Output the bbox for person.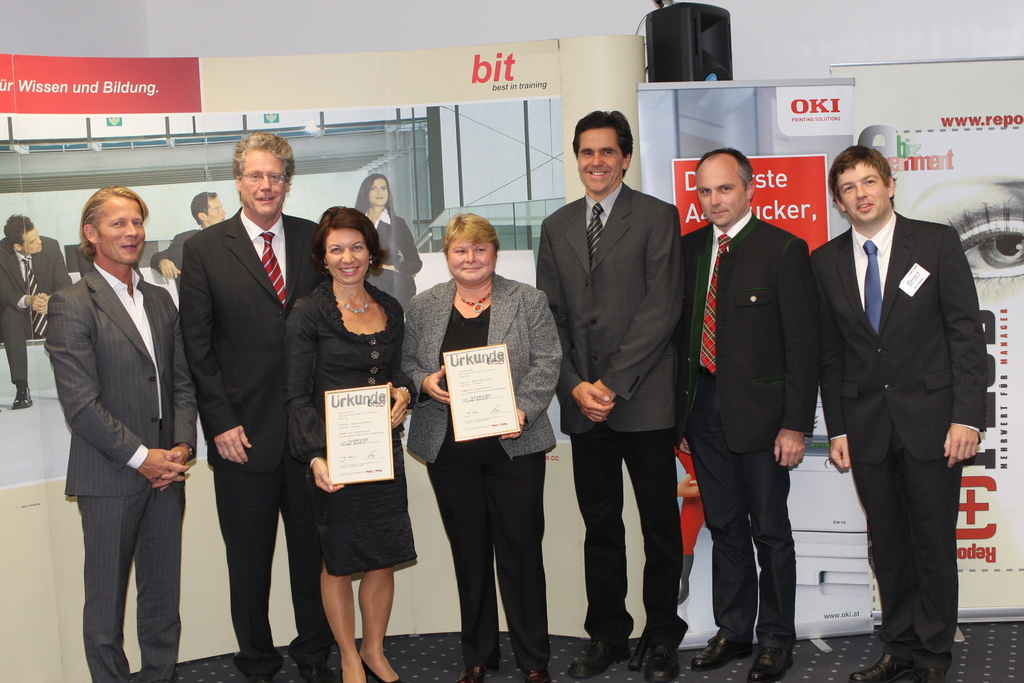
left=0, top=204, right=74, bottom=409.
